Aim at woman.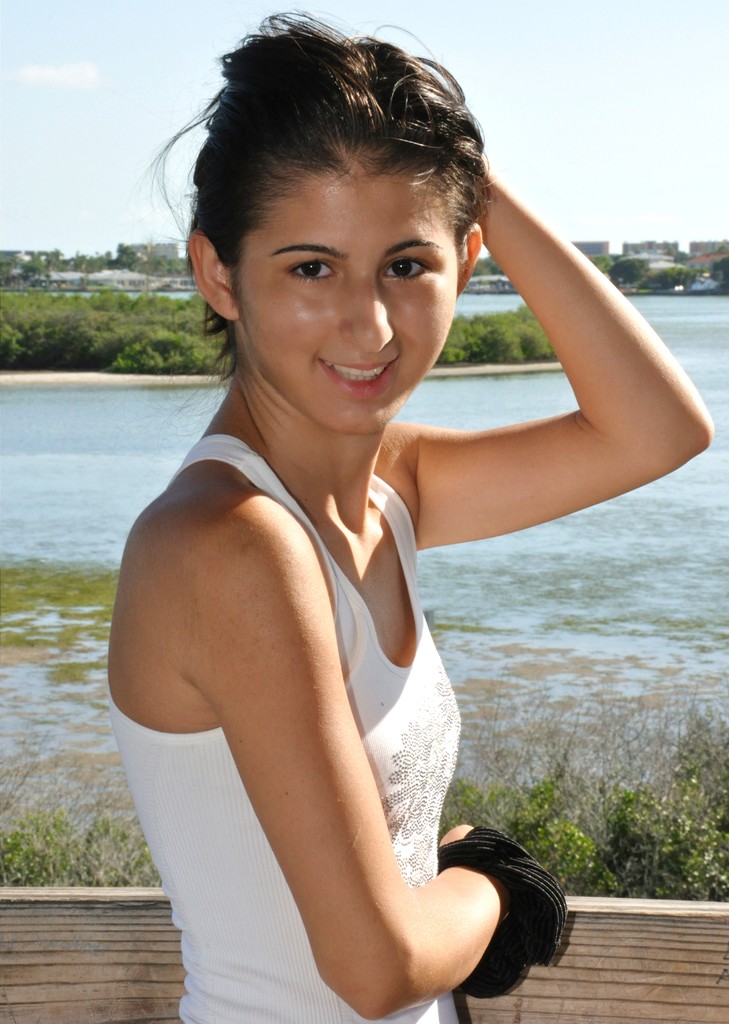
Aimed at [96, 0, 728, 1023].
